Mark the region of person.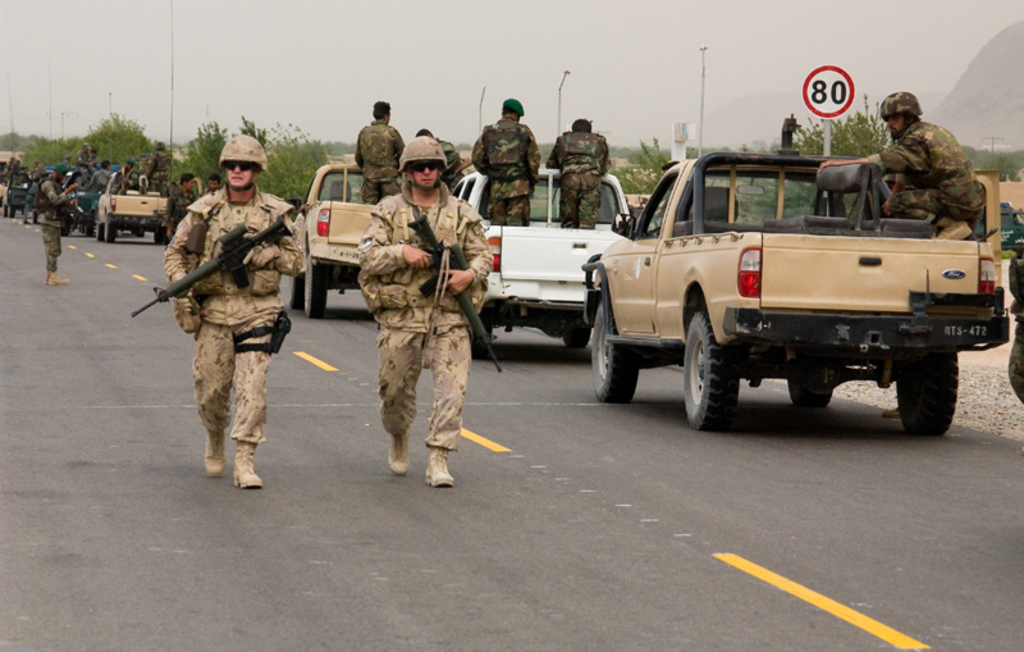
Region: region(145, 140, 169, 193).
